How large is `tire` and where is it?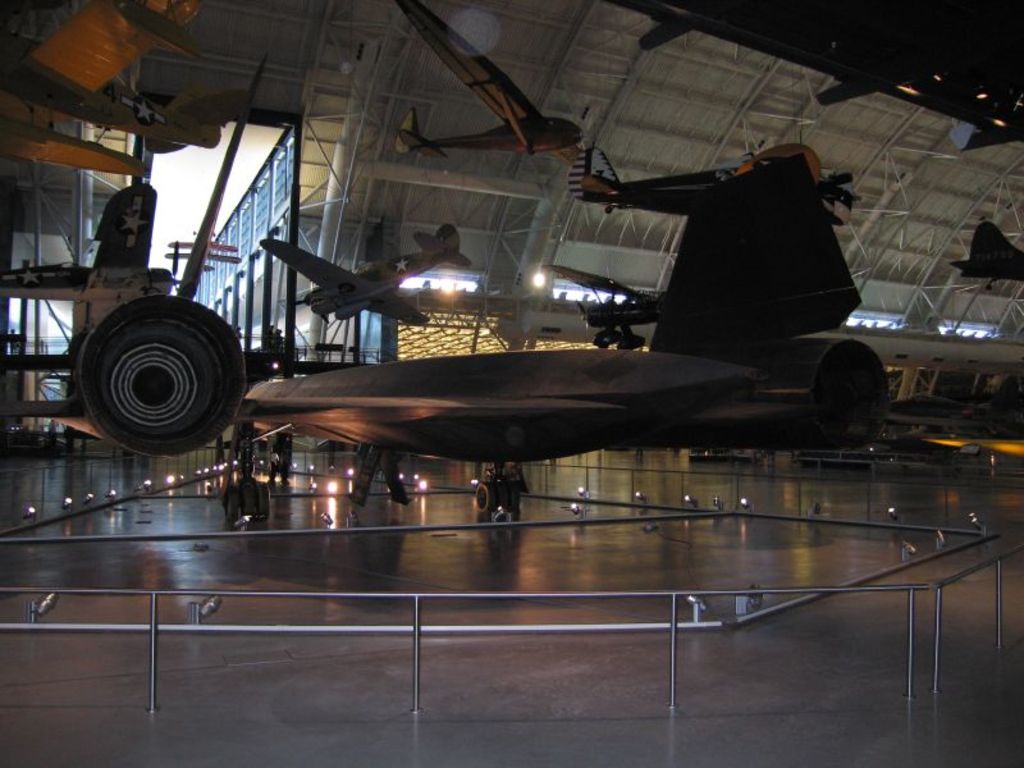
Bounding box: {"x1": 70, "y1": 293, "x2": 248, "y2": 452}.
